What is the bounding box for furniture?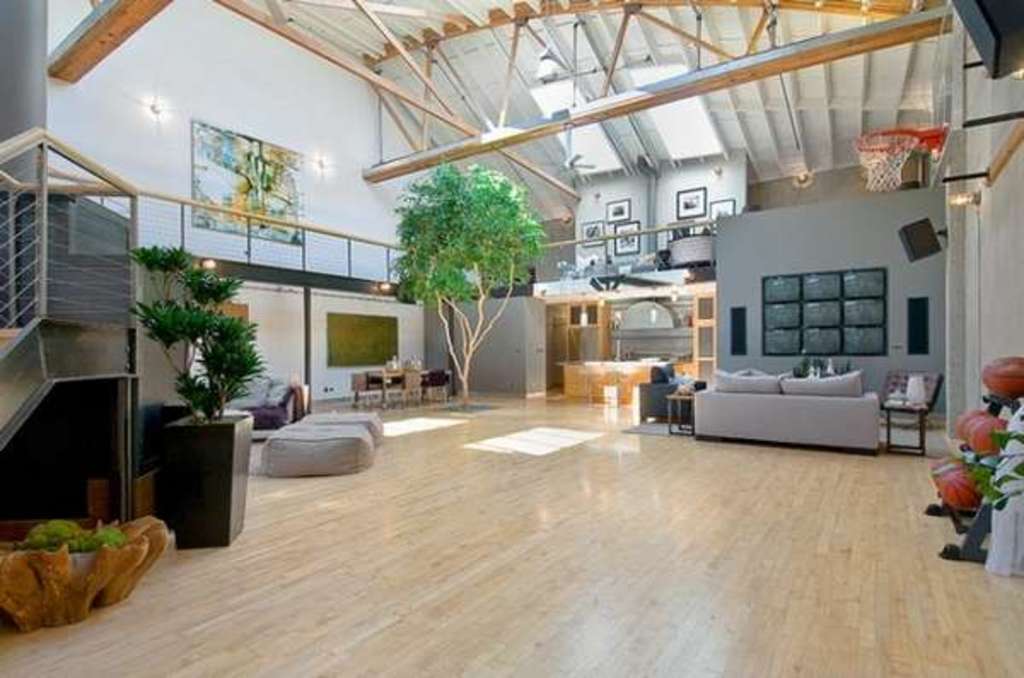
region(628, 355, 949, 454).
